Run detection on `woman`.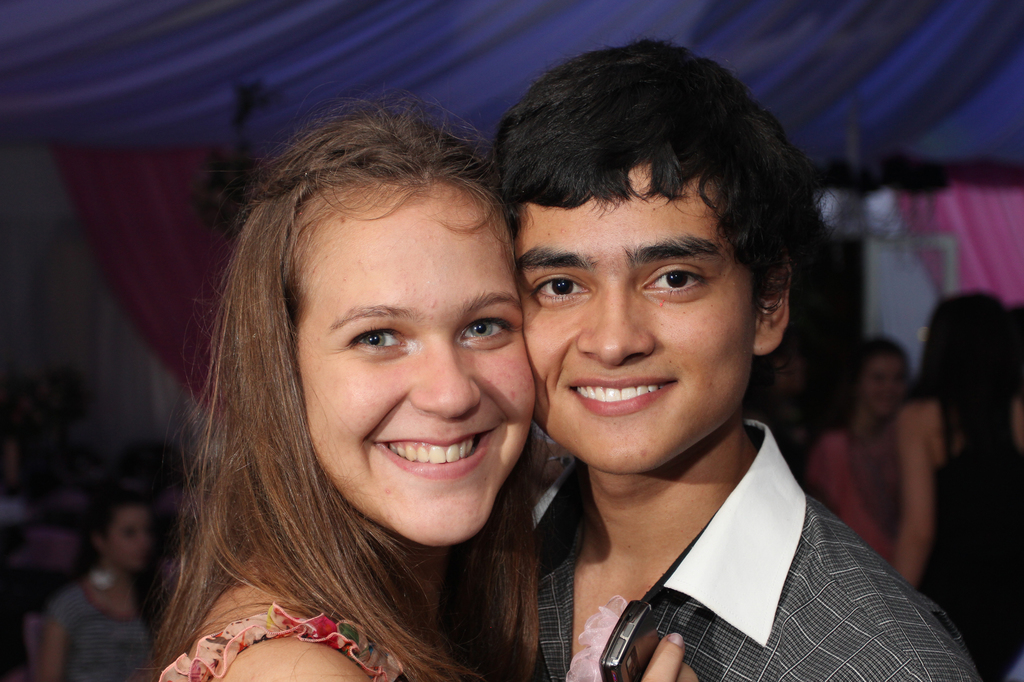
Result: pyautogui.locateOnScreen(810, 329, 917, 566).
